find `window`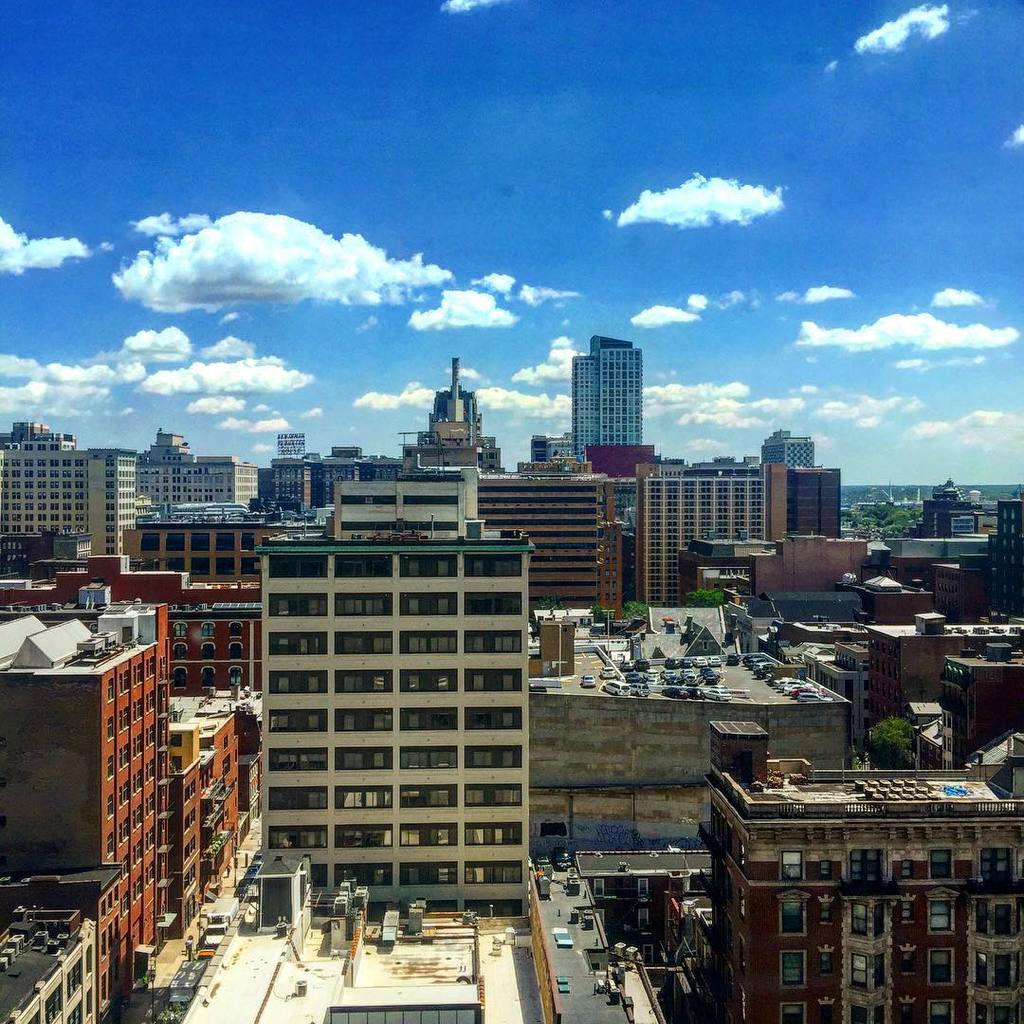
(780, 850, 803, 879)
